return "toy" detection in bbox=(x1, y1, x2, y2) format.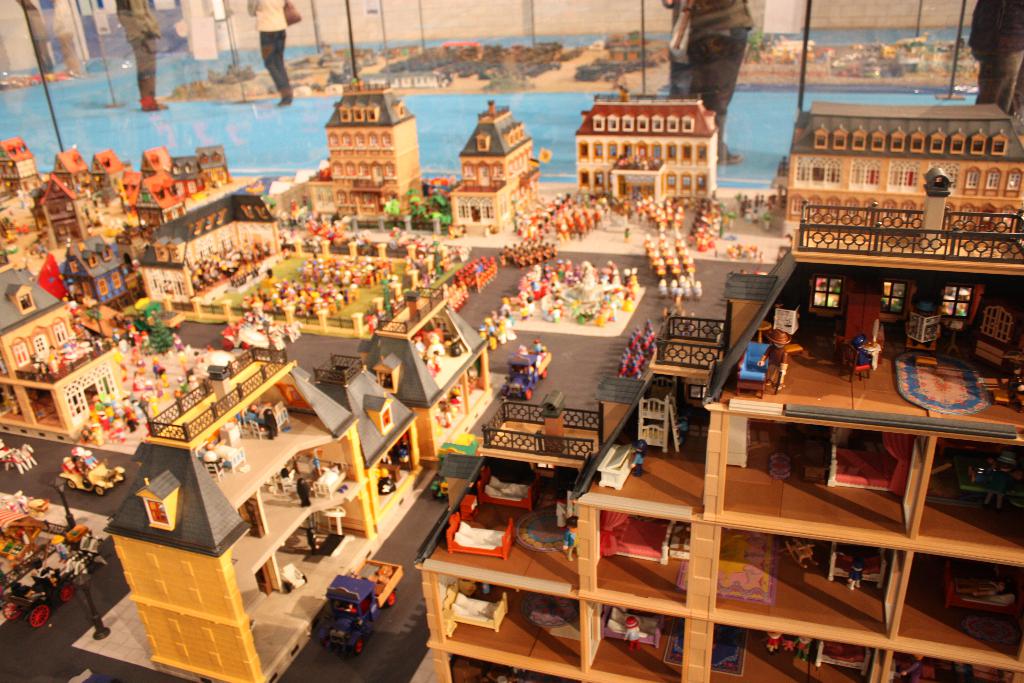
bbox=(429, 470, 450, 505).
